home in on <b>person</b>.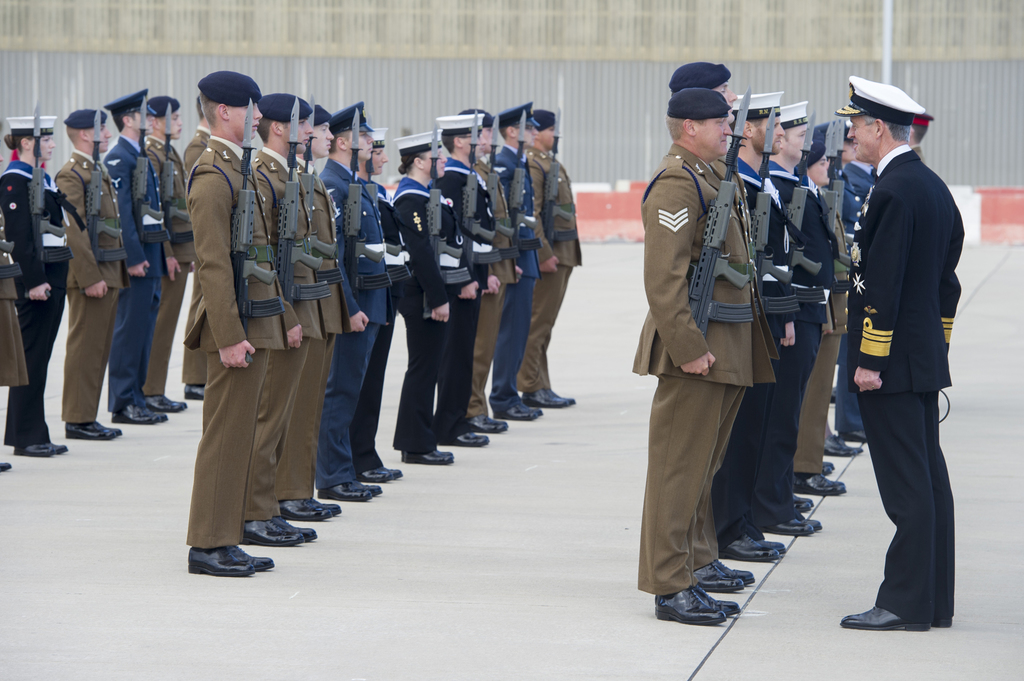
Homed in at select_region(822, 46, 972, 648).
